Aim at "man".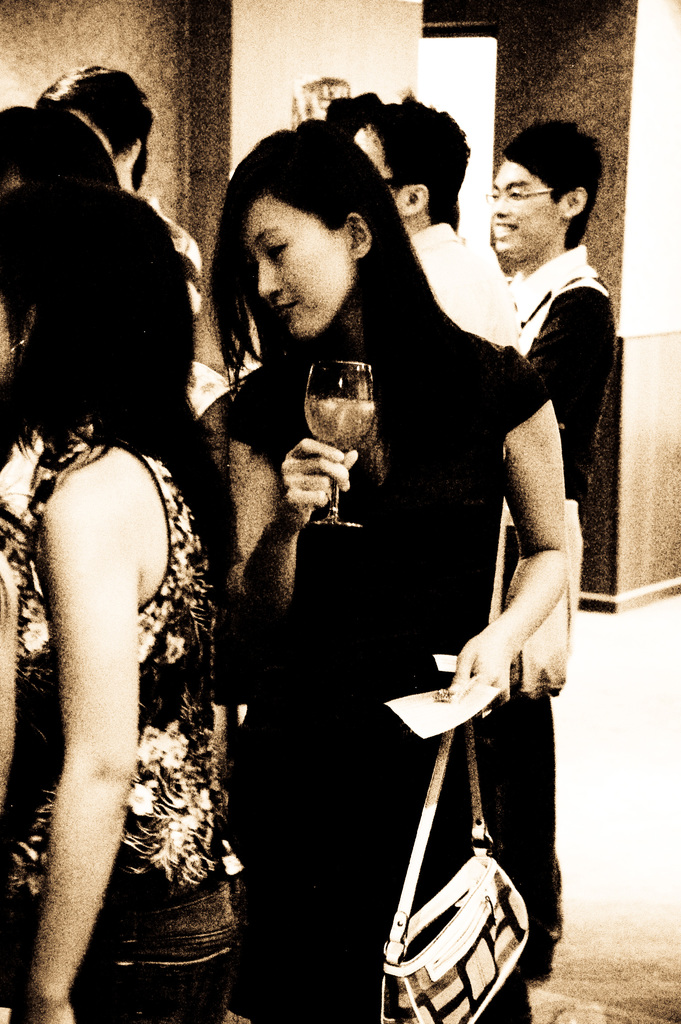
Aimed at x1=0 y1=102 x2=230 y2=376.
